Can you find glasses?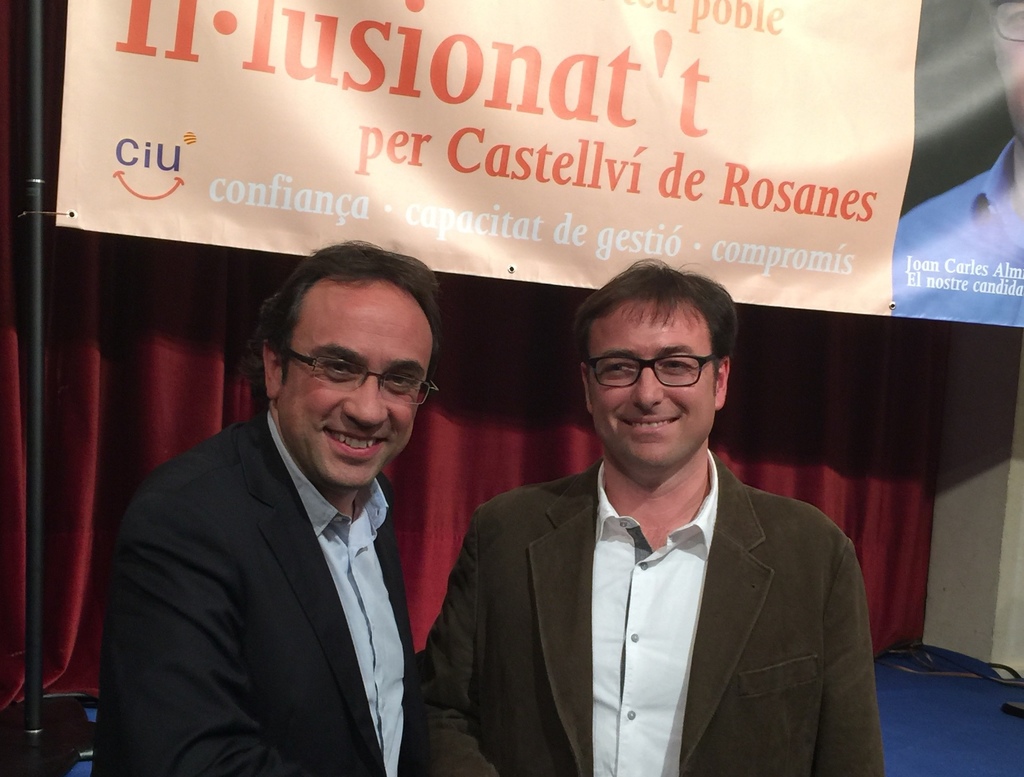
Yes, bounding box: bbox=[276, 348, 439, 405].
